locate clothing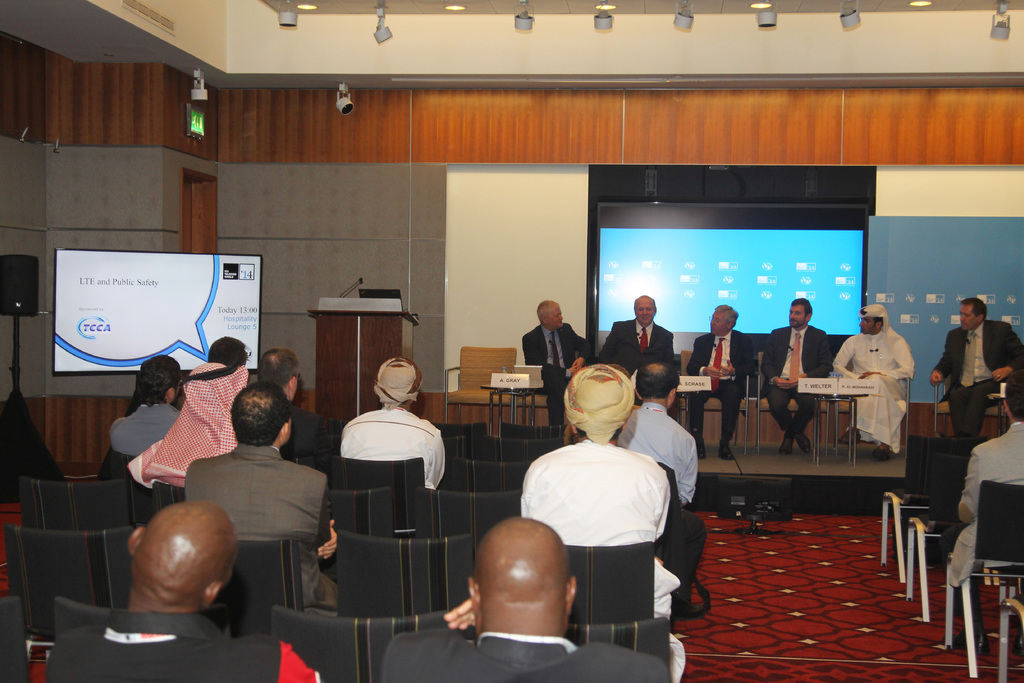
(276, 398, 336, 454)
